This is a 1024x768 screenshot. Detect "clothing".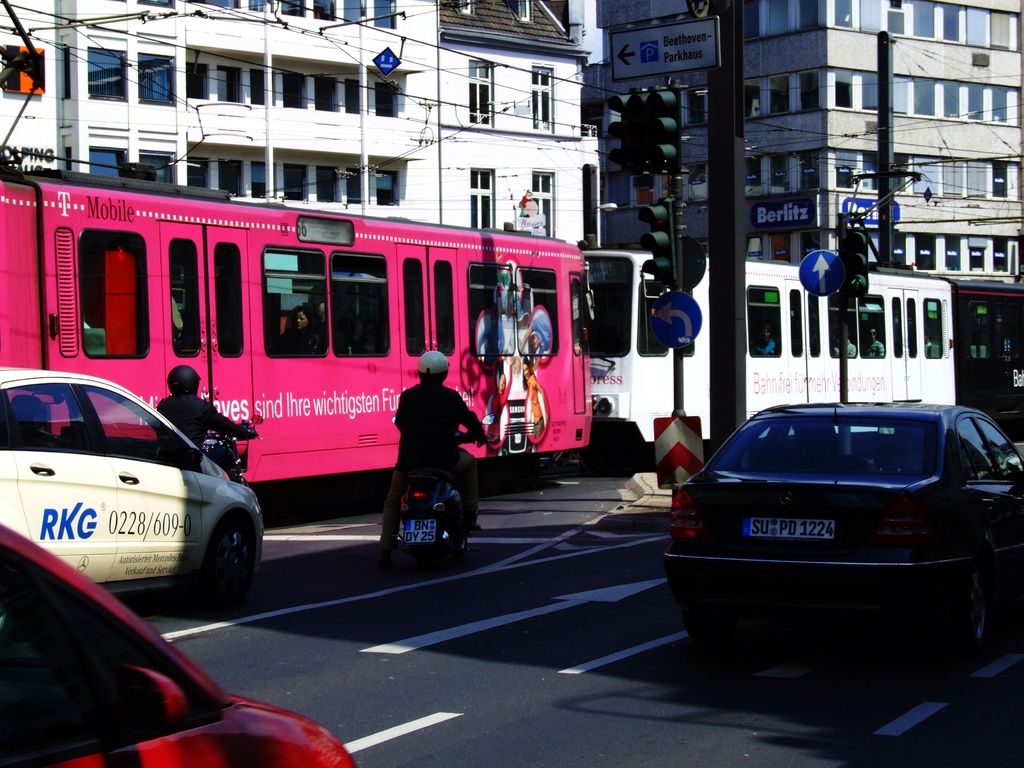
locate(275, 324, 312, 355).
